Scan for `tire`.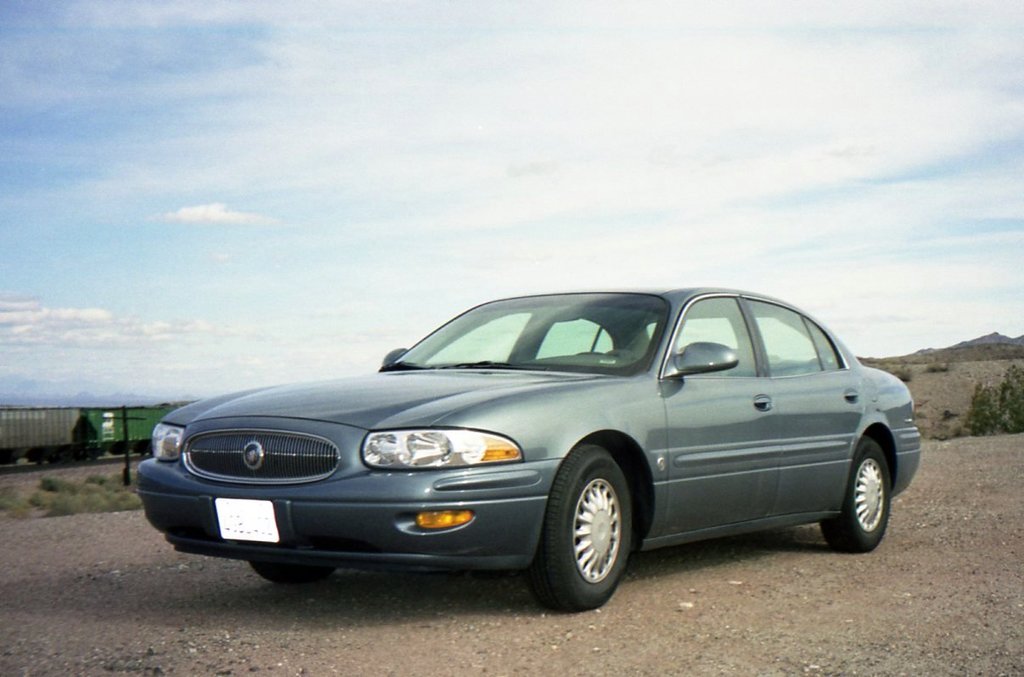
Scan result: Rect(821, 437, 893, 562).
